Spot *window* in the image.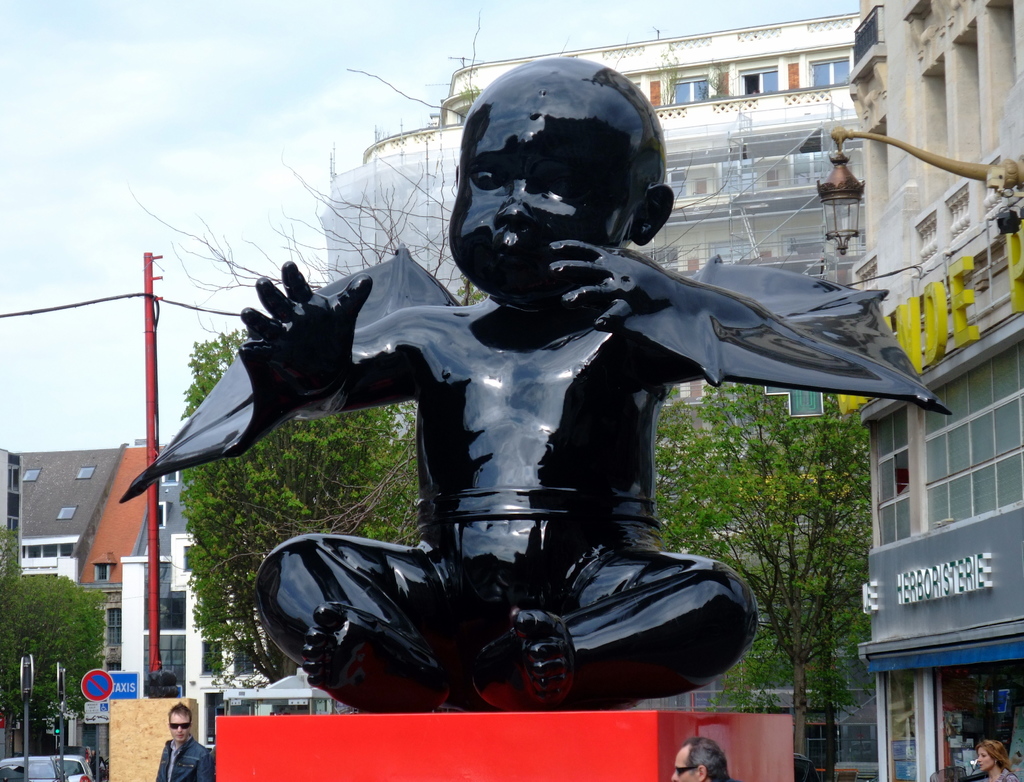
*window* found at (left=164, top=471, right=176, bottom=483).
